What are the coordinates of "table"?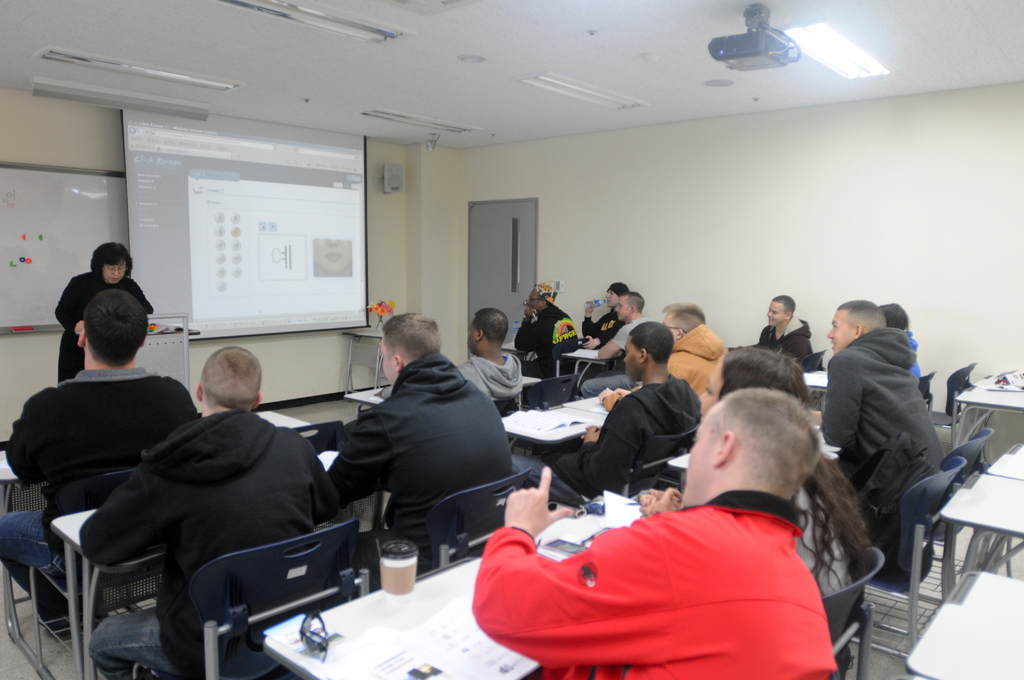
crop(497, 386, 630, 487).
